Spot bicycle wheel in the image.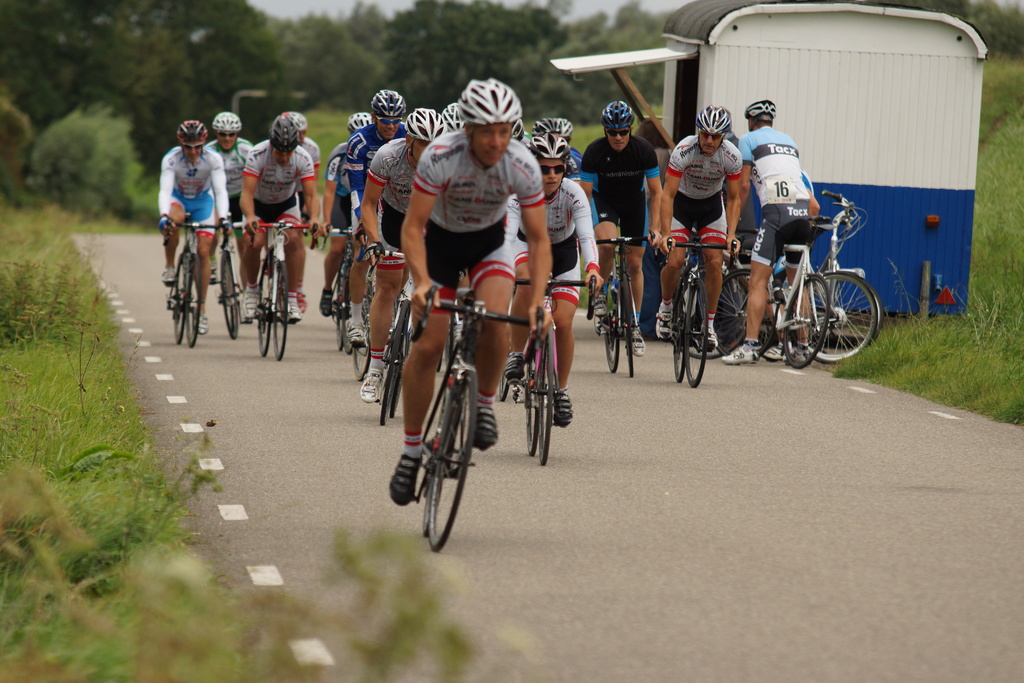
bicycle wheel found at 380,300,410,425.
